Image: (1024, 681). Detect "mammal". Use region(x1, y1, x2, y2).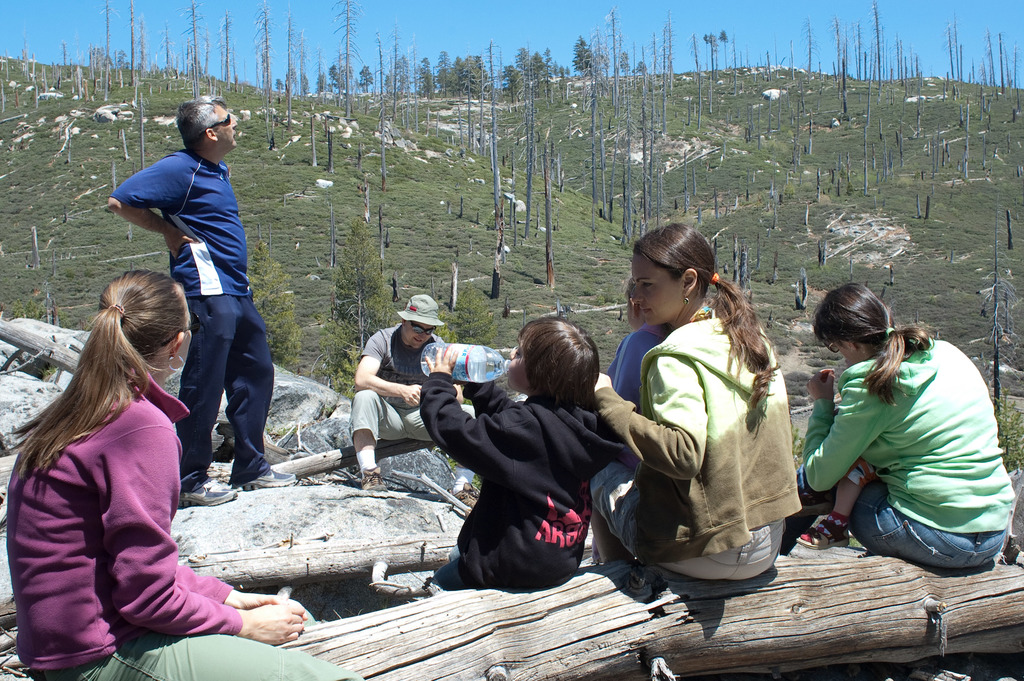
region(342, 293, 481, 508).
